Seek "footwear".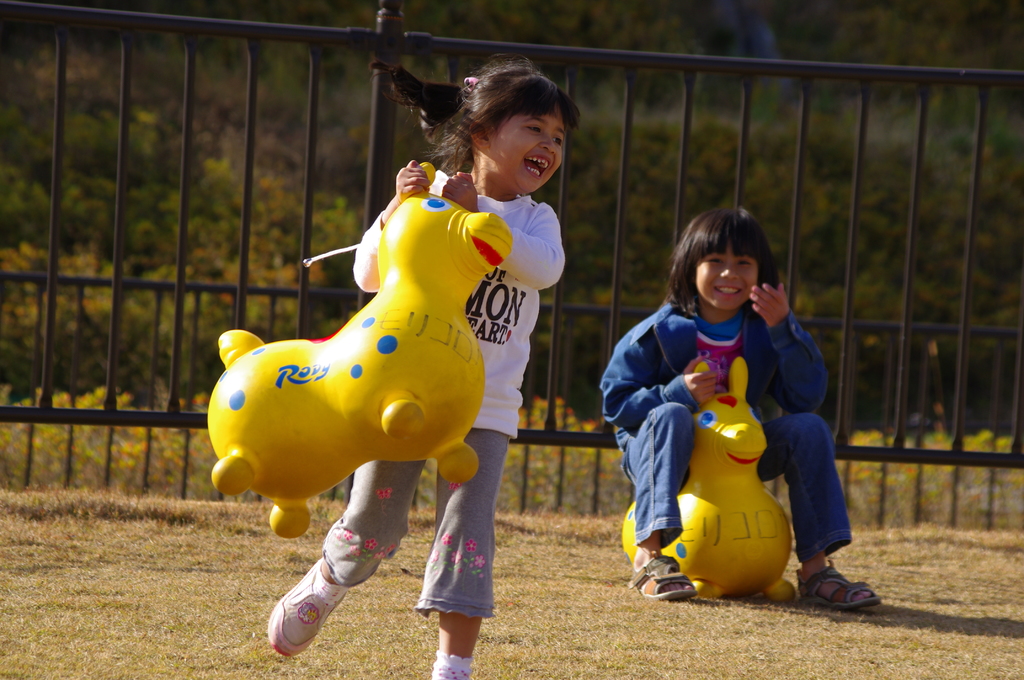
bbox=[266, 550, 352, 660].
